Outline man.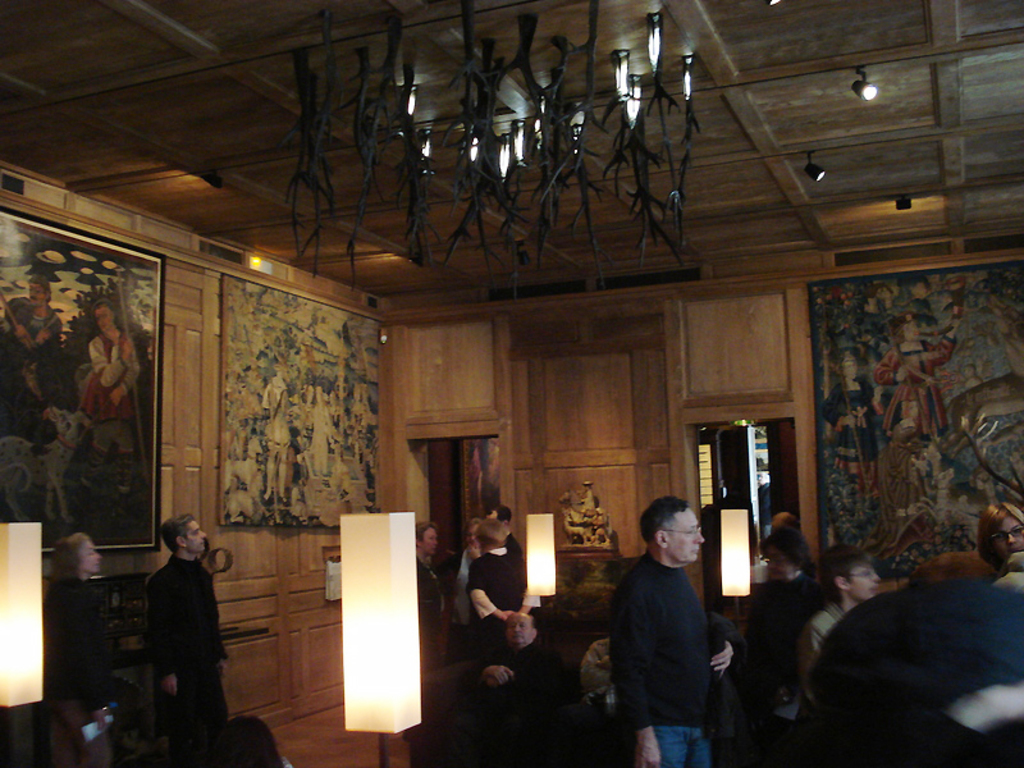
Outline: (x1=599, y1=503, x2=742, y2=756).
